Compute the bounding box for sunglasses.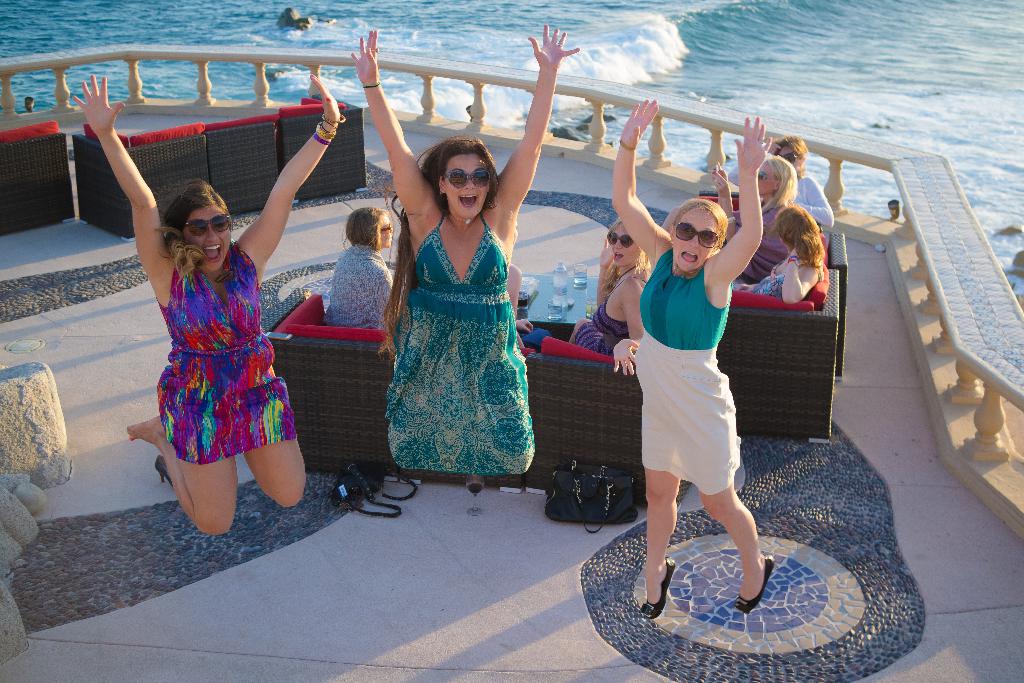
(785,149,796,160).
